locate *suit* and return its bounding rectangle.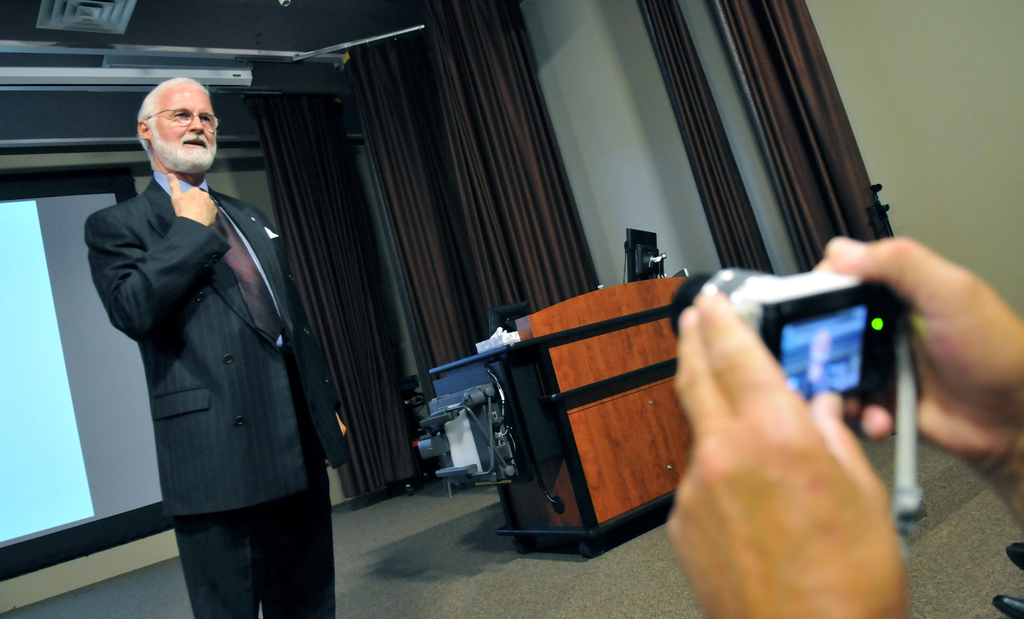
[86,83,321,604].
